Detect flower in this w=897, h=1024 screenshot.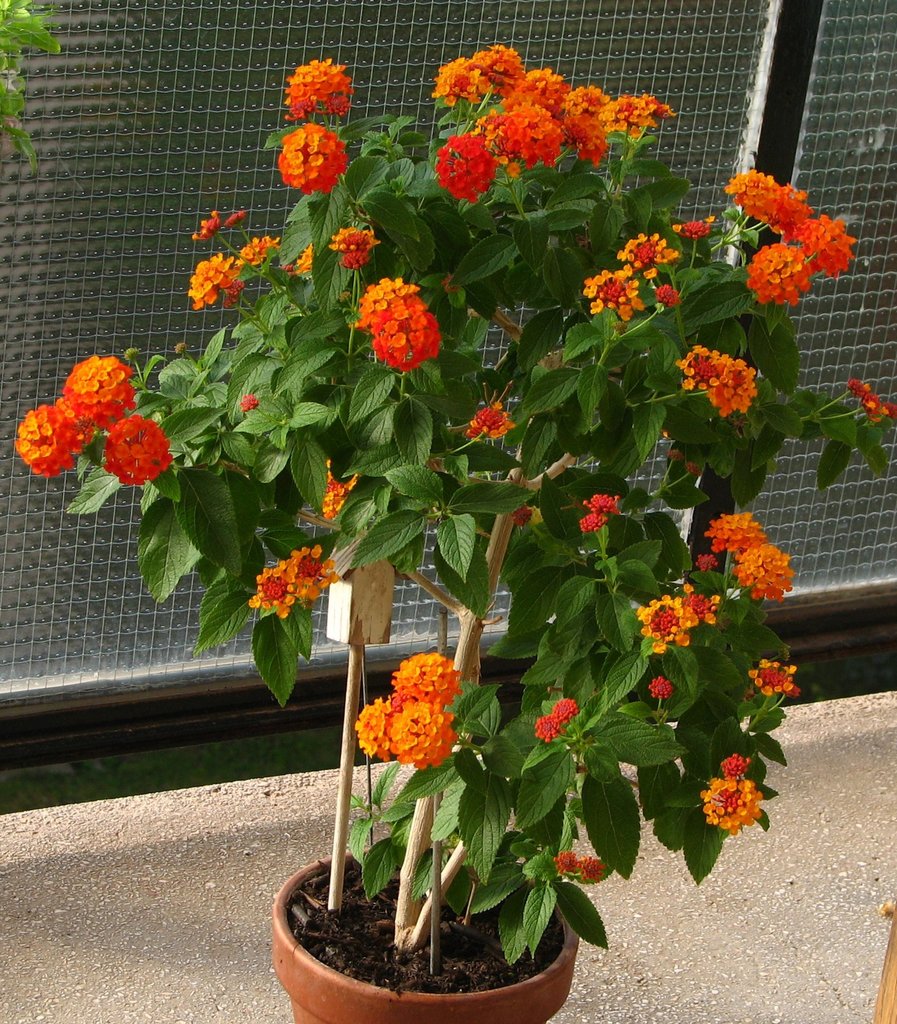
Detection: (245,557,297,618).
